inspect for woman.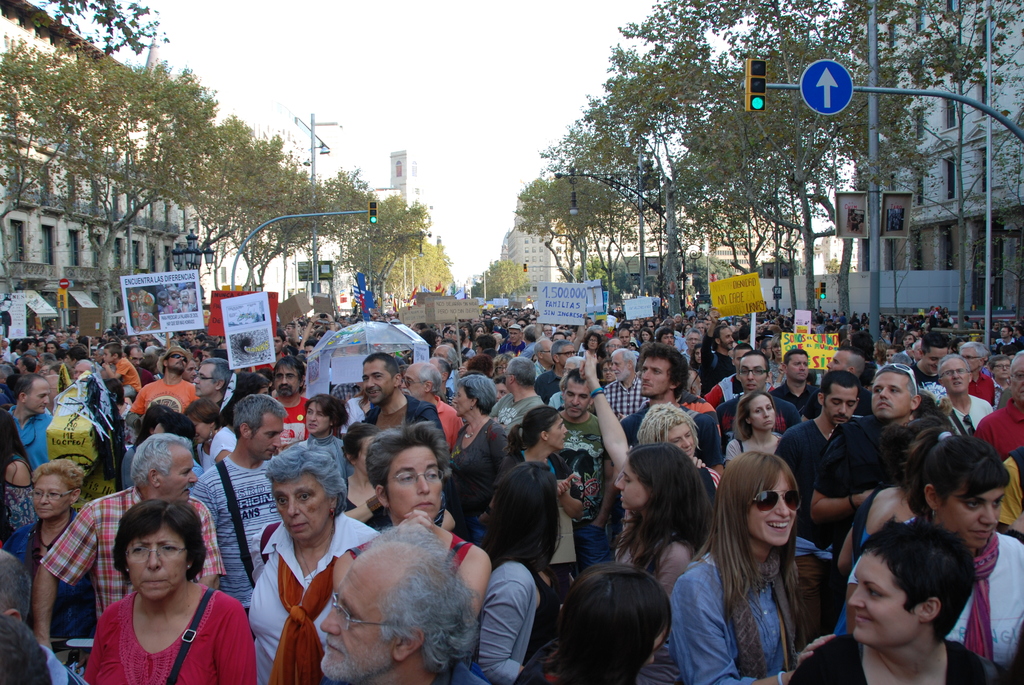
Inspection: <box>330,420,493,624</box>.
